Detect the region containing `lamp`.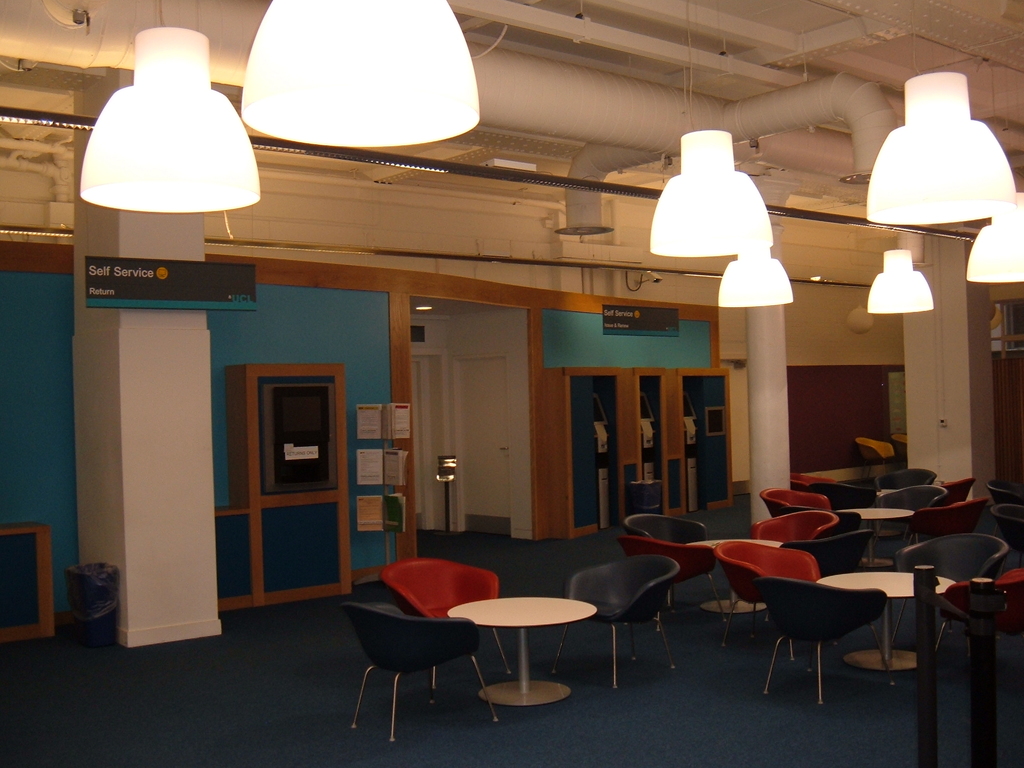
(719, 56, 793, 309).
